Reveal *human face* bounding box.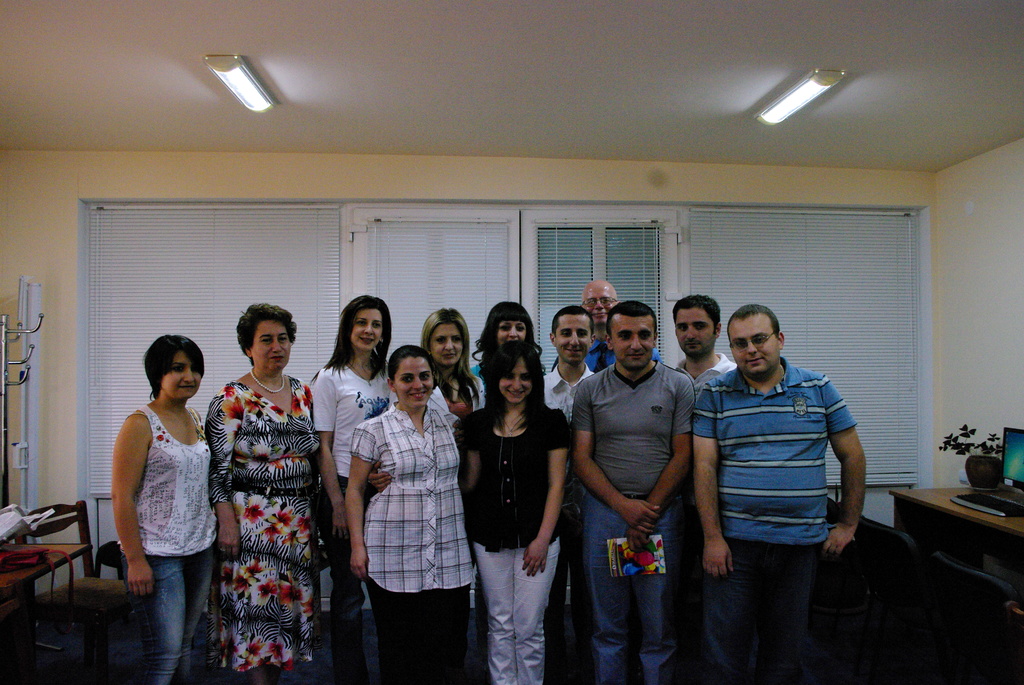
Revealed: <region>502, 321, 527, 346</region>.
